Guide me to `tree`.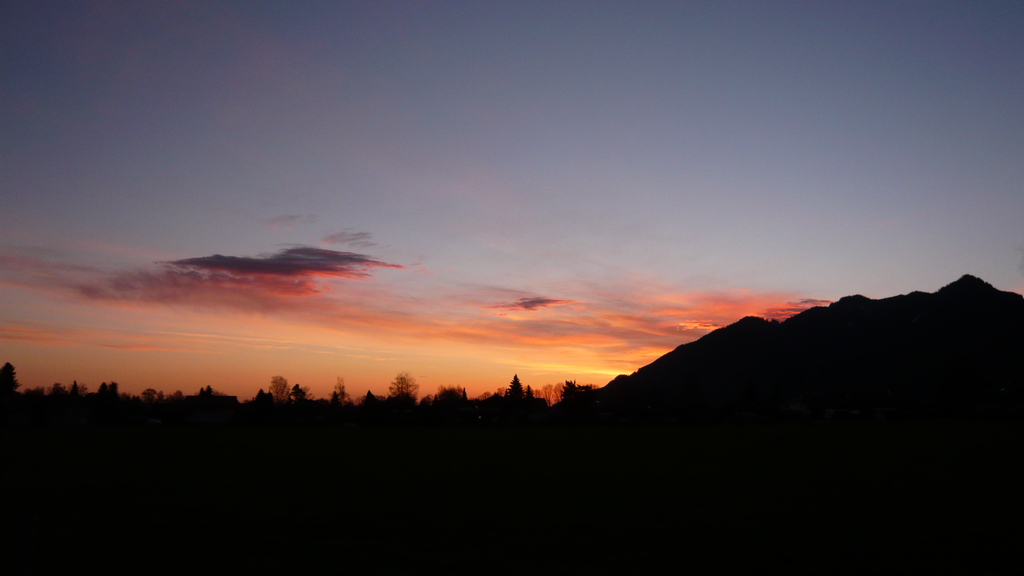
Guidance: box(562, 377, 586, 404).
